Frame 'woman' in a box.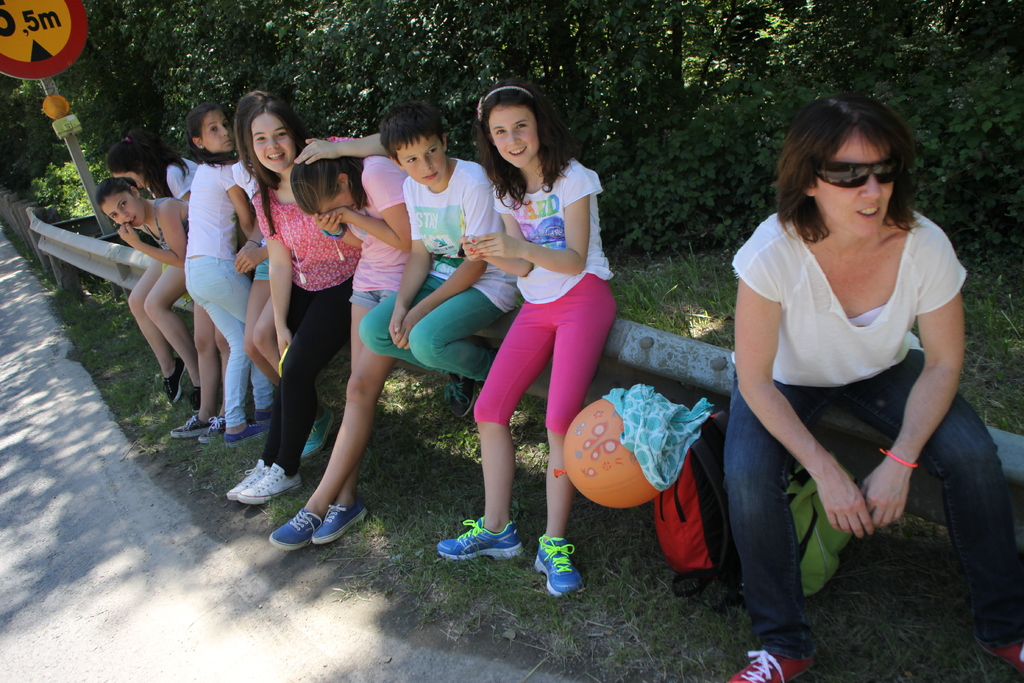
Rect(211, 96, 359, 511).
